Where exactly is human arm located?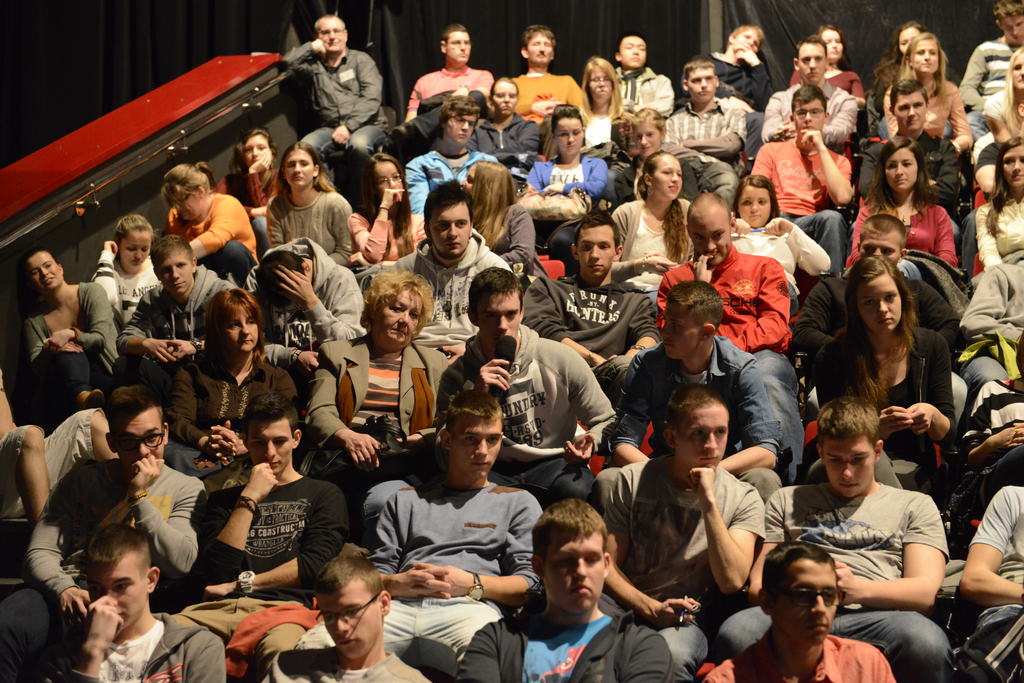
Its bounding box is {"x1": 918, "y1": 135, "x2": 963, "y2": 199}.
